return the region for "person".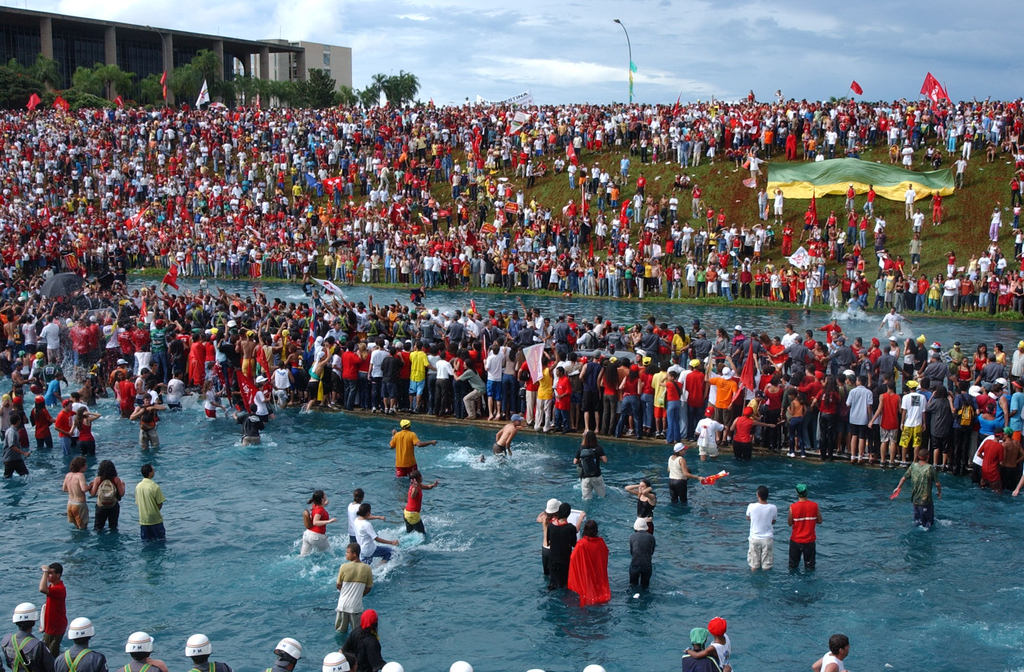
l=182, t=637, r=228, b=671.
